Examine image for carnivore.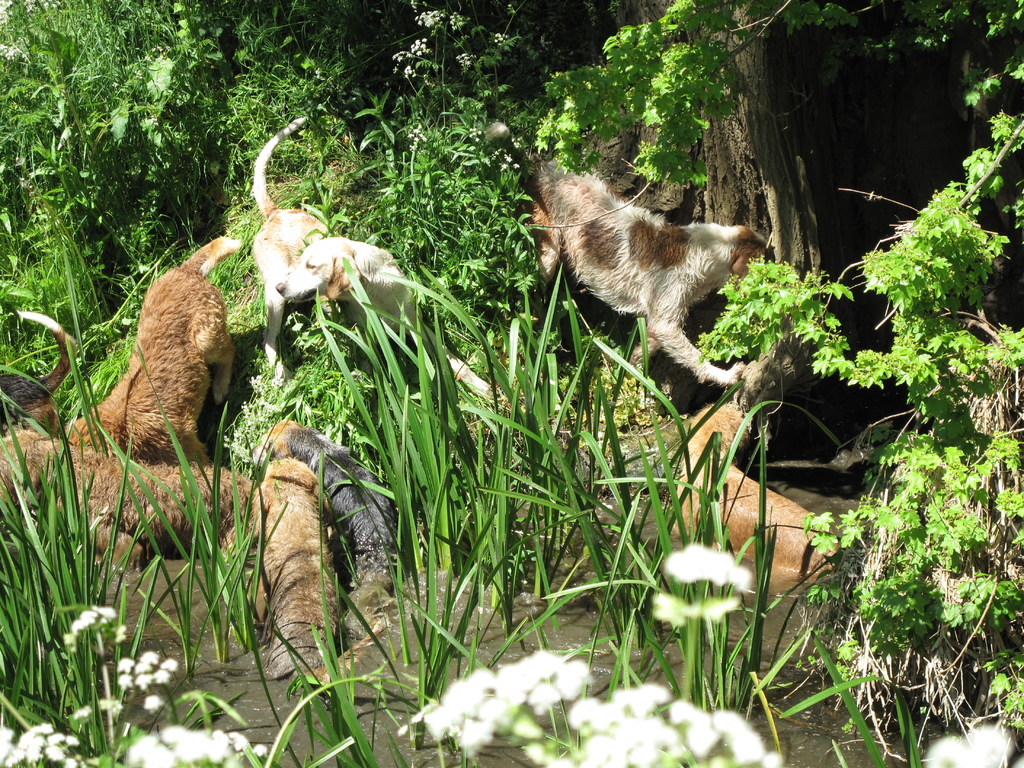
Examination result: <box>540,154,760,380</box>.
